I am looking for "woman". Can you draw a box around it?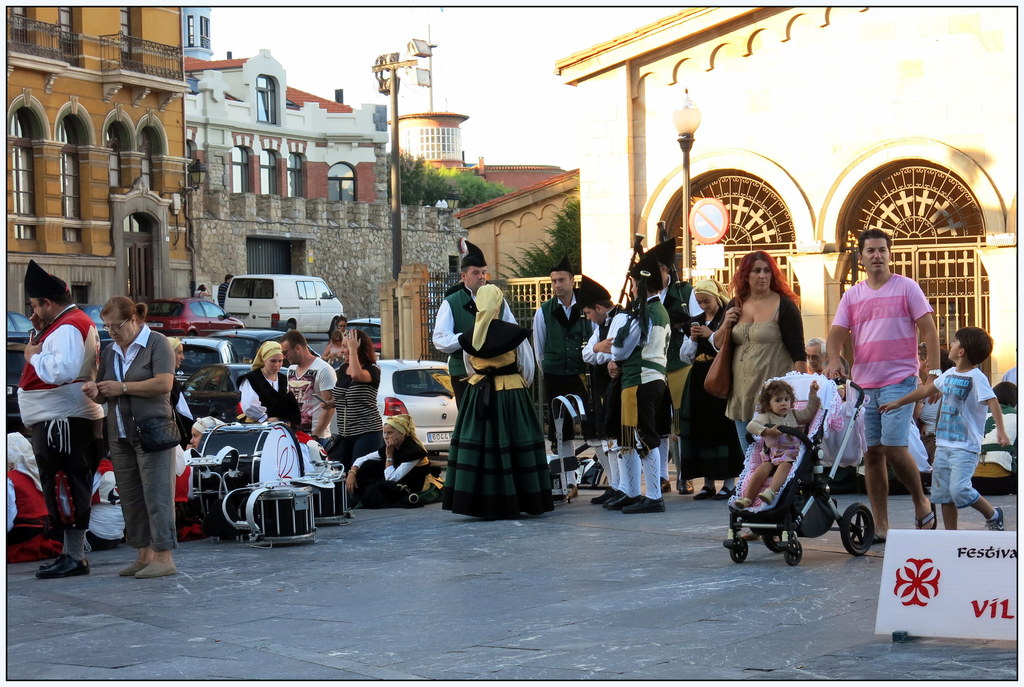
Sure, the bounding box is region(188, 283, 215, 304).
